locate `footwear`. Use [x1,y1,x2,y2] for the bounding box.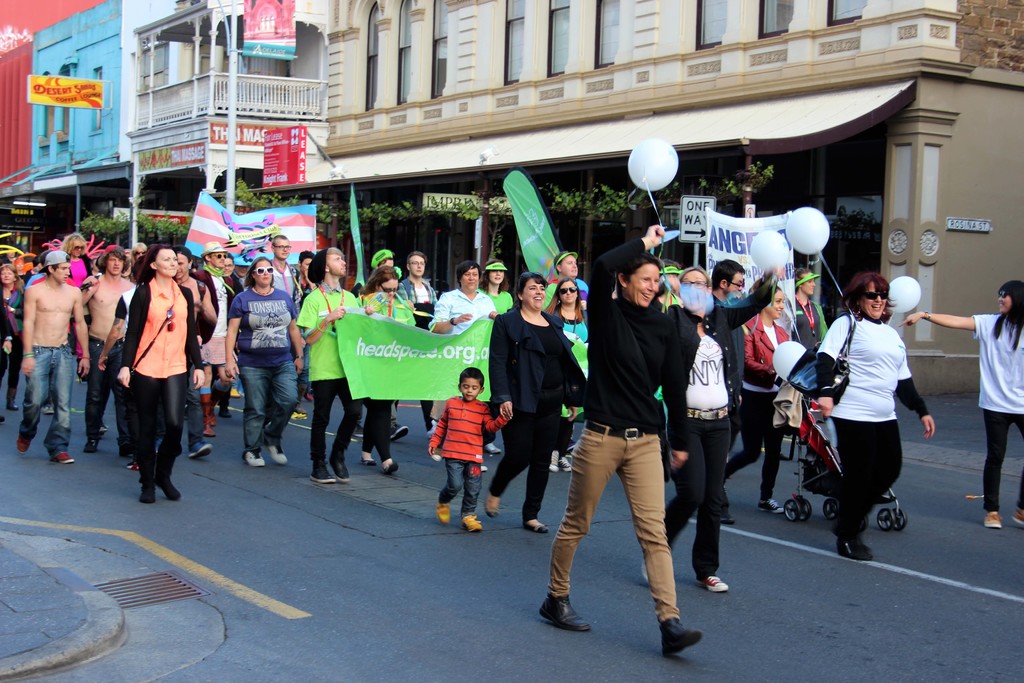
[1008,506,1023,529].
